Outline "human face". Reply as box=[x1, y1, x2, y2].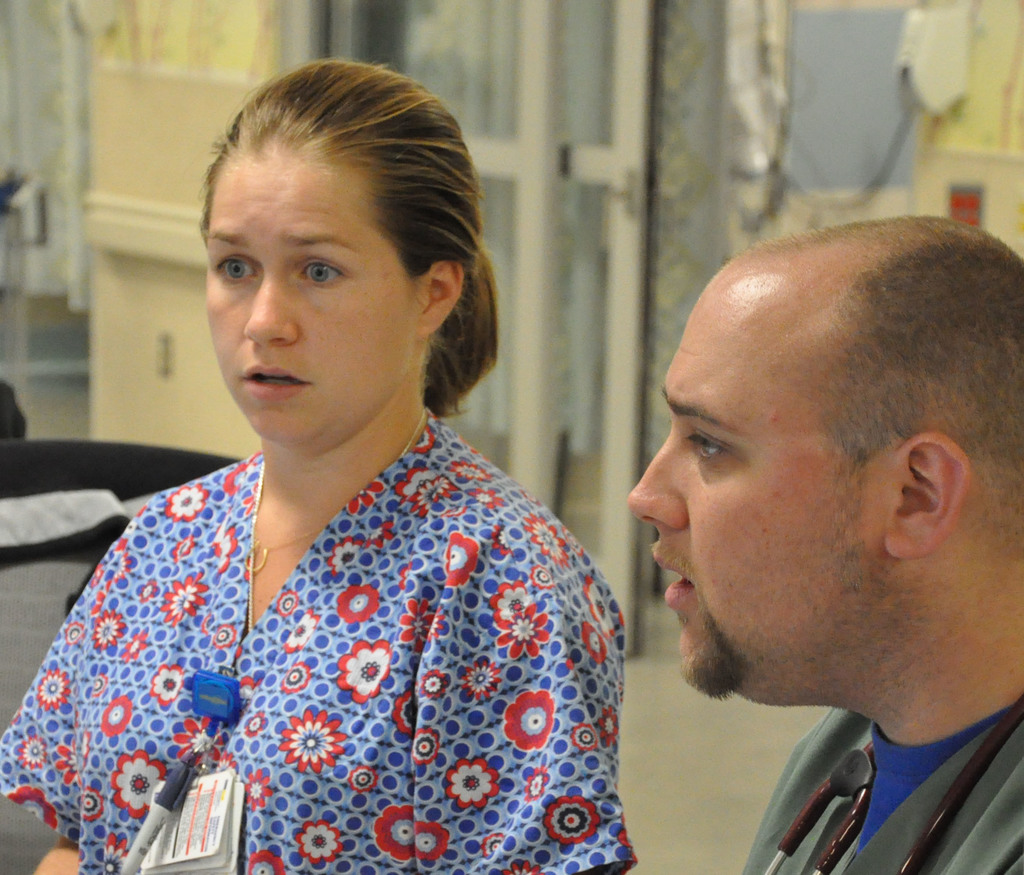
box=[205, 153, 423, 449].
